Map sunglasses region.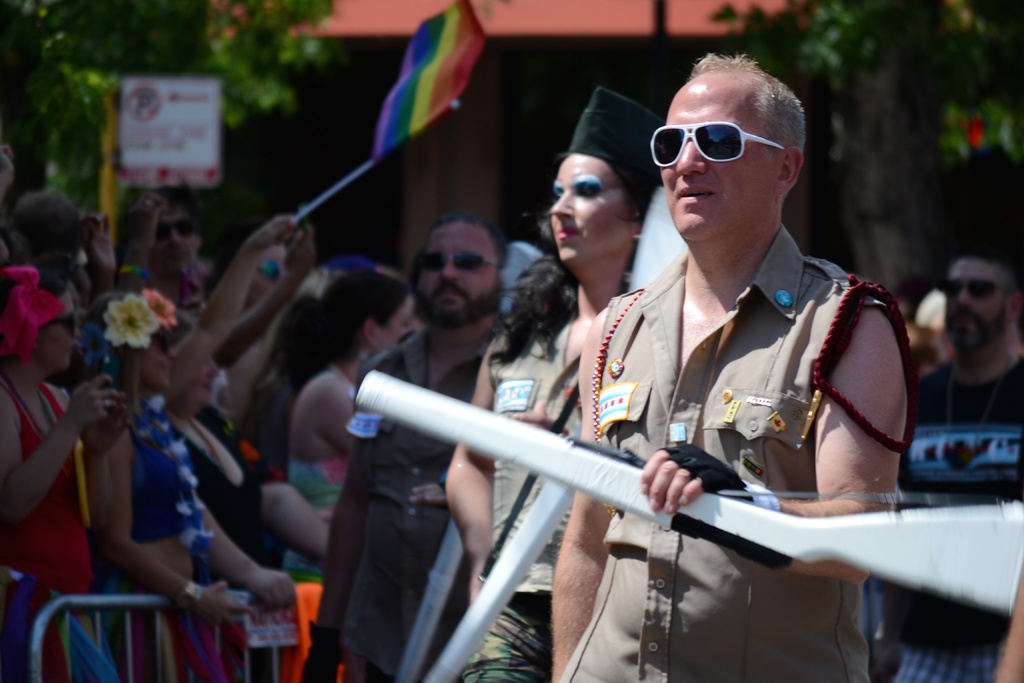
Mapped to [947, 277, 1012, 295].
